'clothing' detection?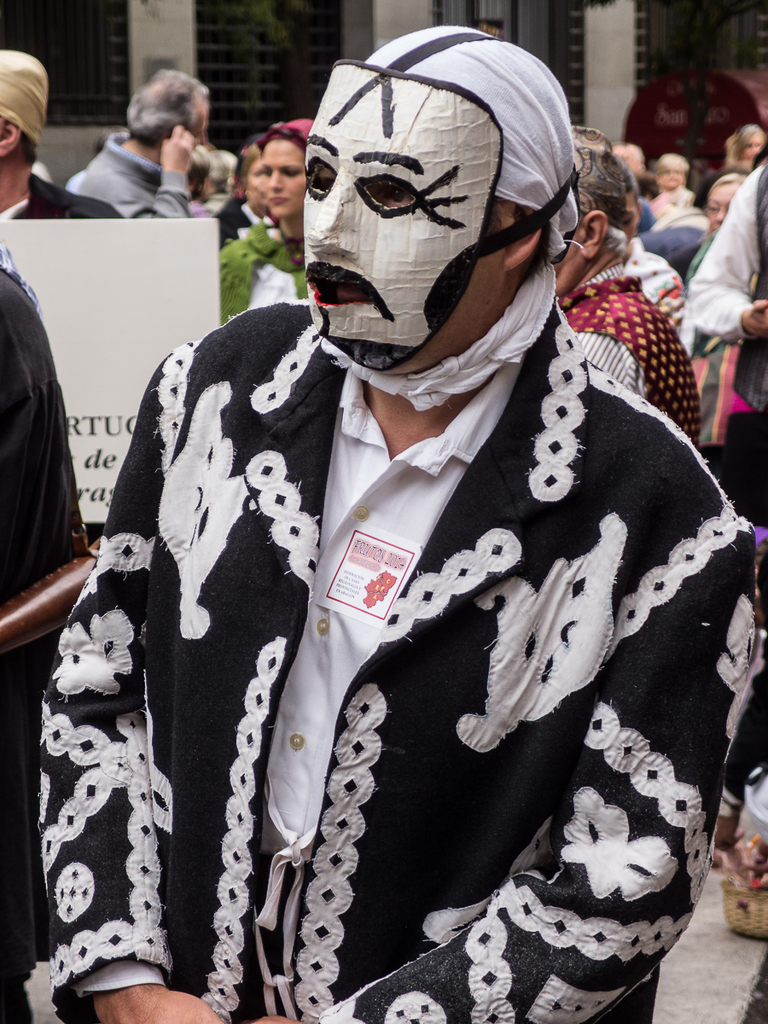
<bbox>643, 189, 717, 259</bbox>
